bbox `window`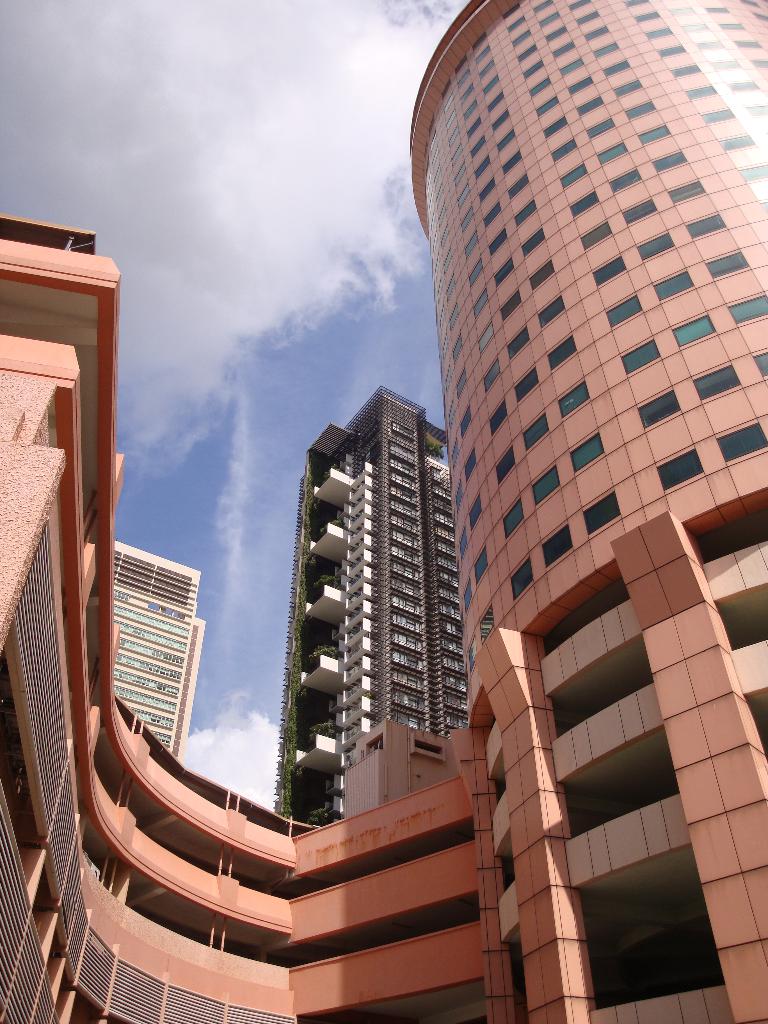
l=722, t=81, r=753, b=92
